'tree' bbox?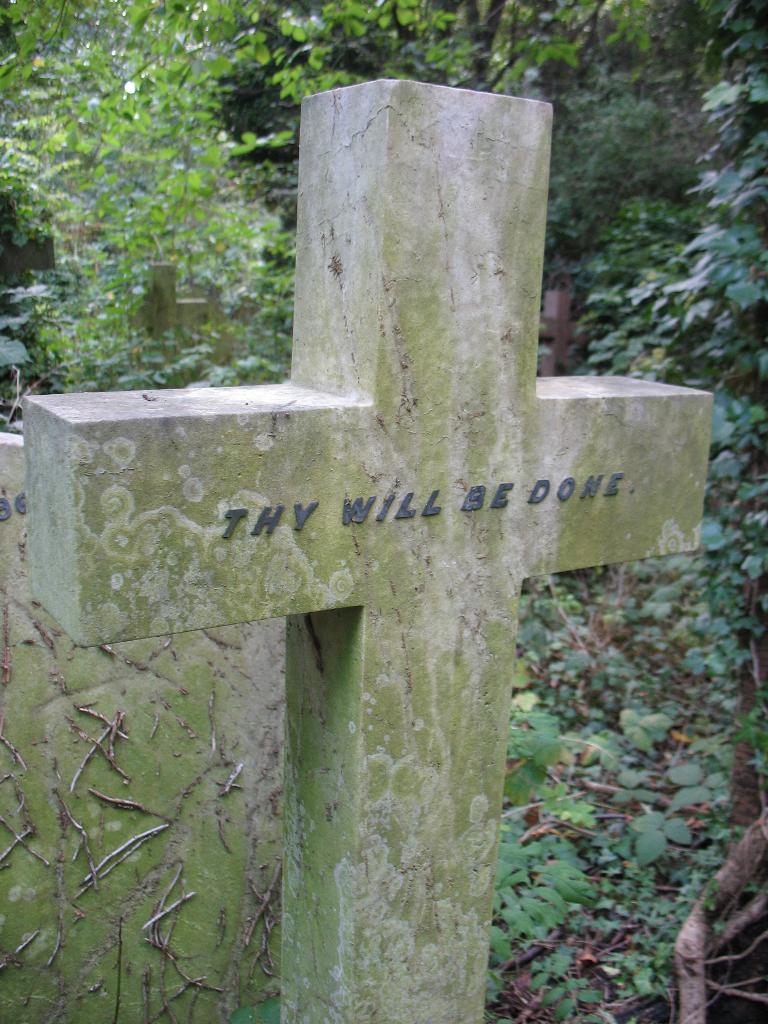
x1=0, y1=0, x2=767, y2=1021
